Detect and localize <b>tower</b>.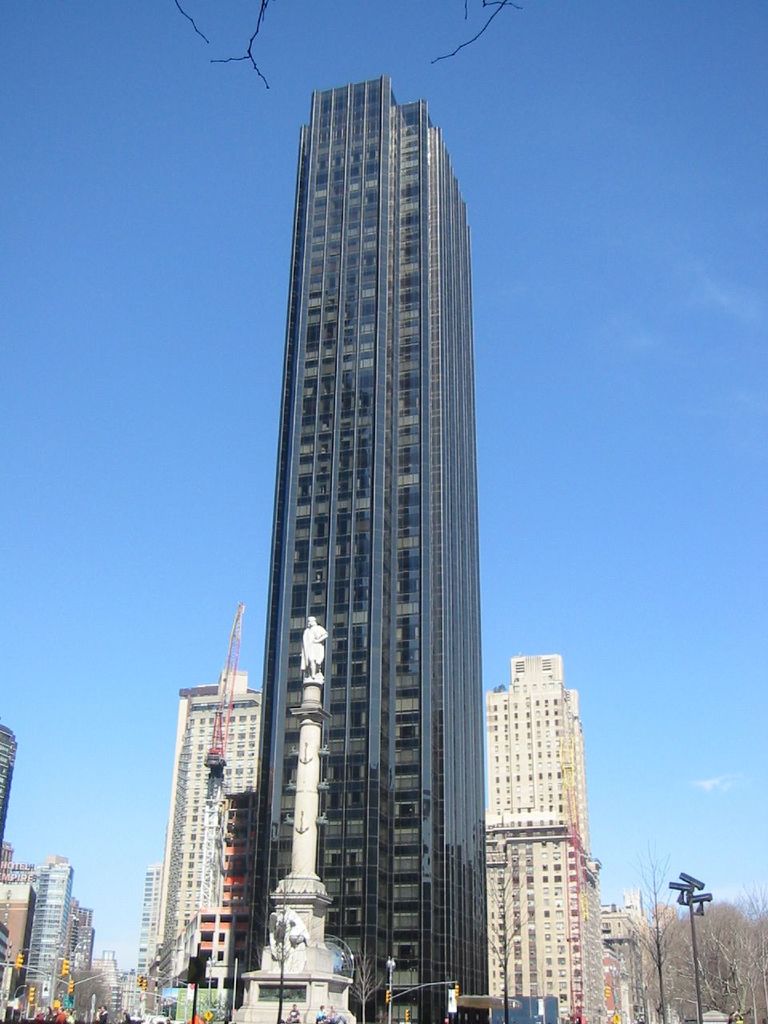
Localized at (x1=483, y1=658, x2=602, y2=1022).
